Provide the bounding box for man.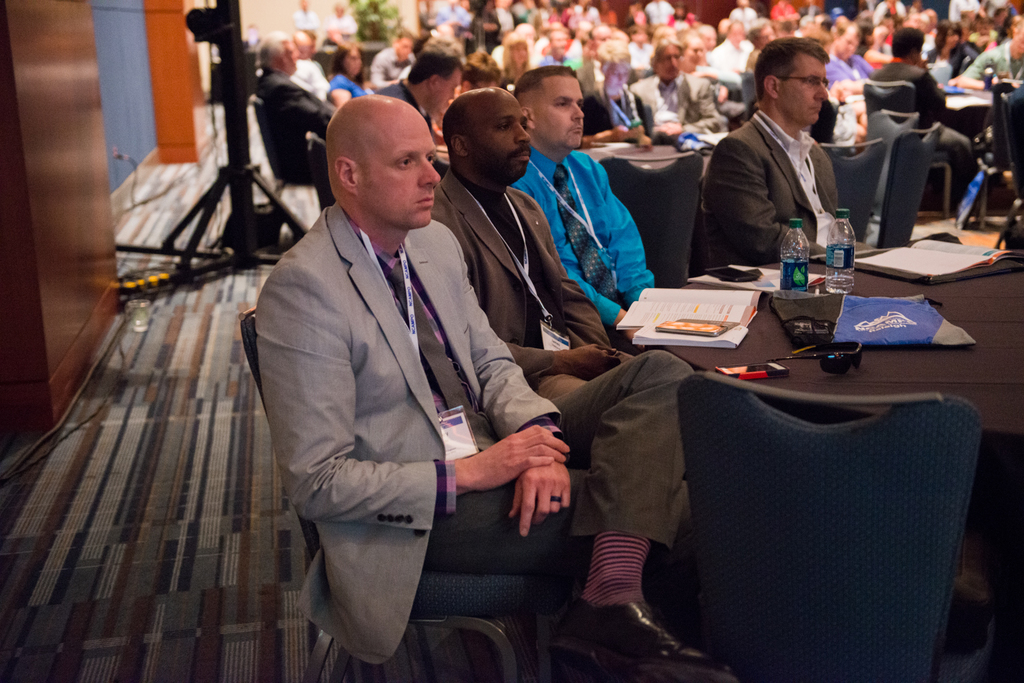
[424,81,660,405].
